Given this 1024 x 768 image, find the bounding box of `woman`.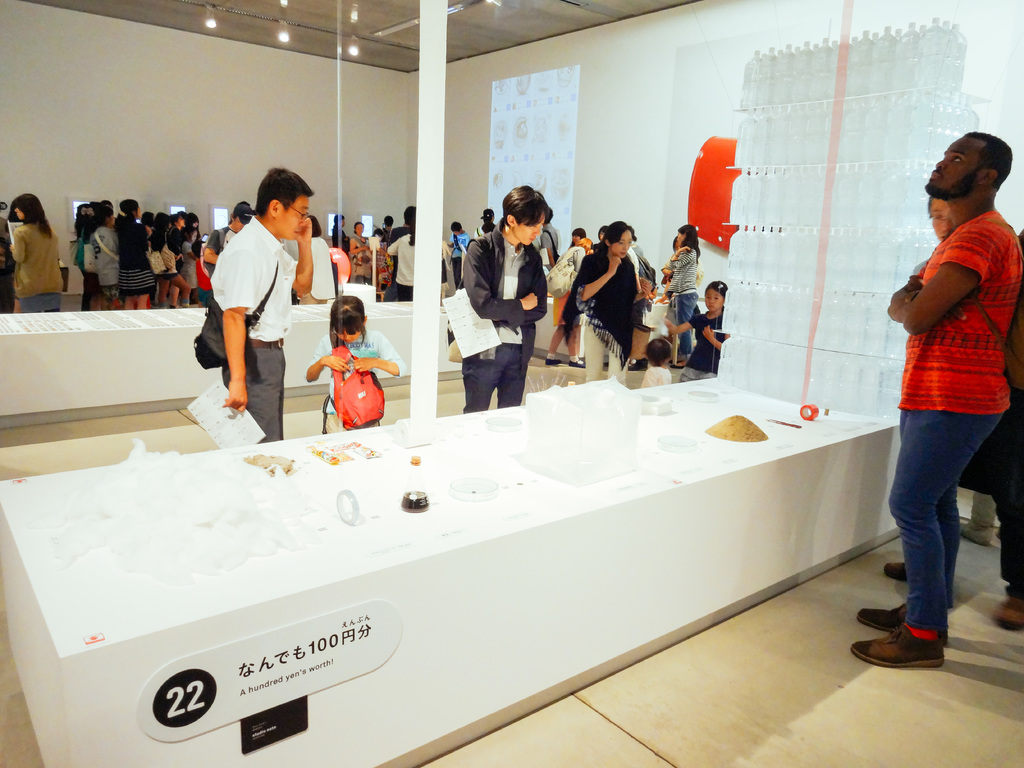
box=[670, 224, 699, 367].
